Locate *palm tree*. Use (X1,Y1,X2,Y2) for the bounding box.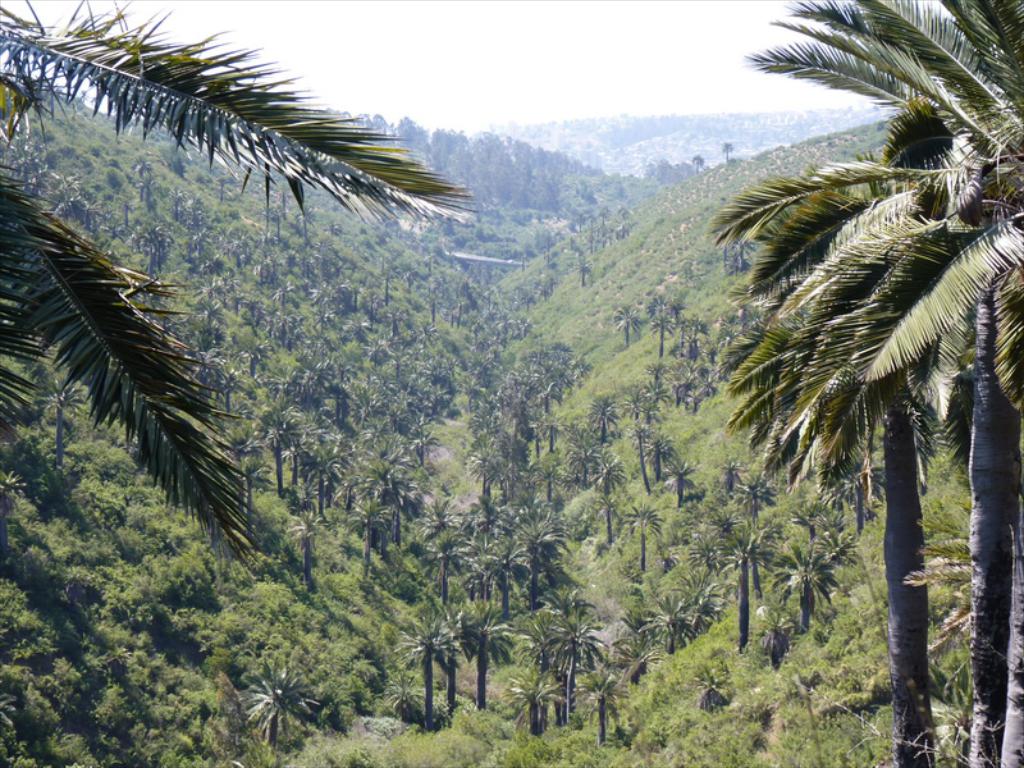
(639,433,677,485).
